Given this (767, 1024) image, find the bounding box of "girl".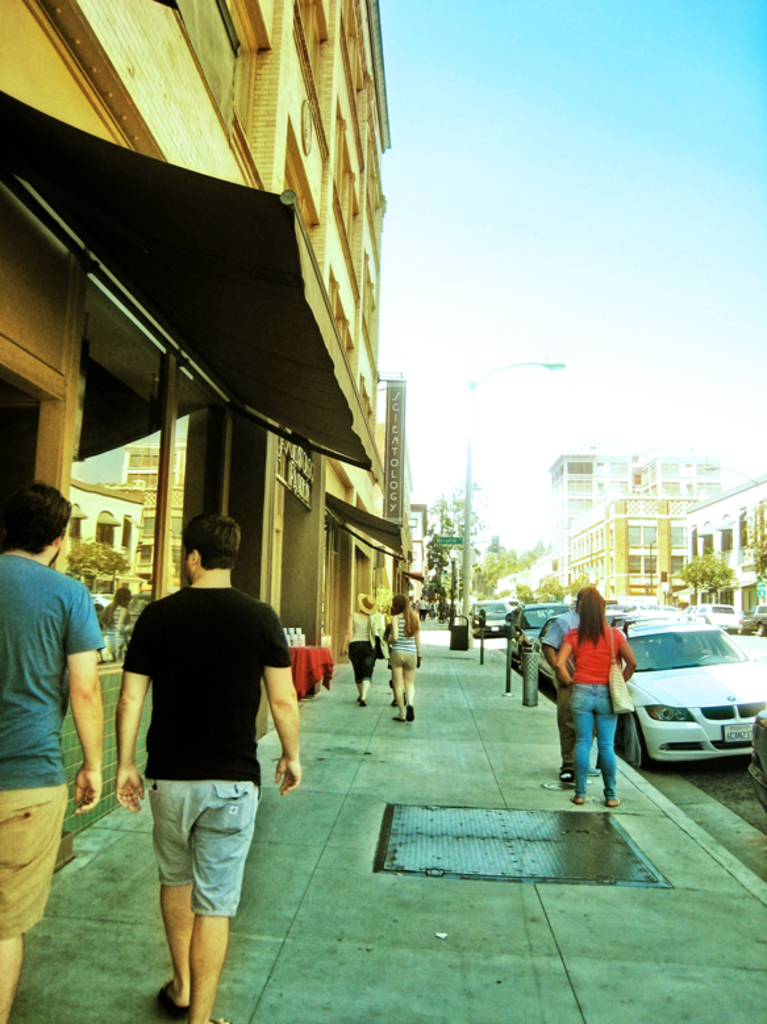
bbox(550, 582, 631, 806).
